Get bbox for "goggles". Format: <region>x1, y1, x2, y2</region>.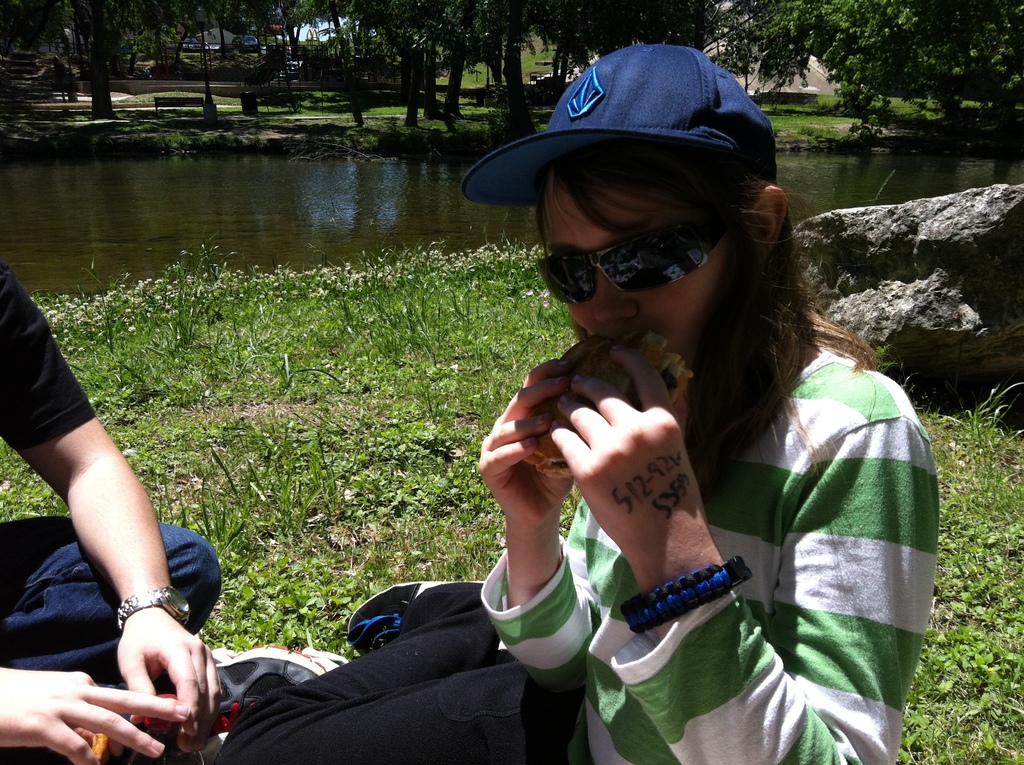
<region>538, 209, 740, 314</region>.
